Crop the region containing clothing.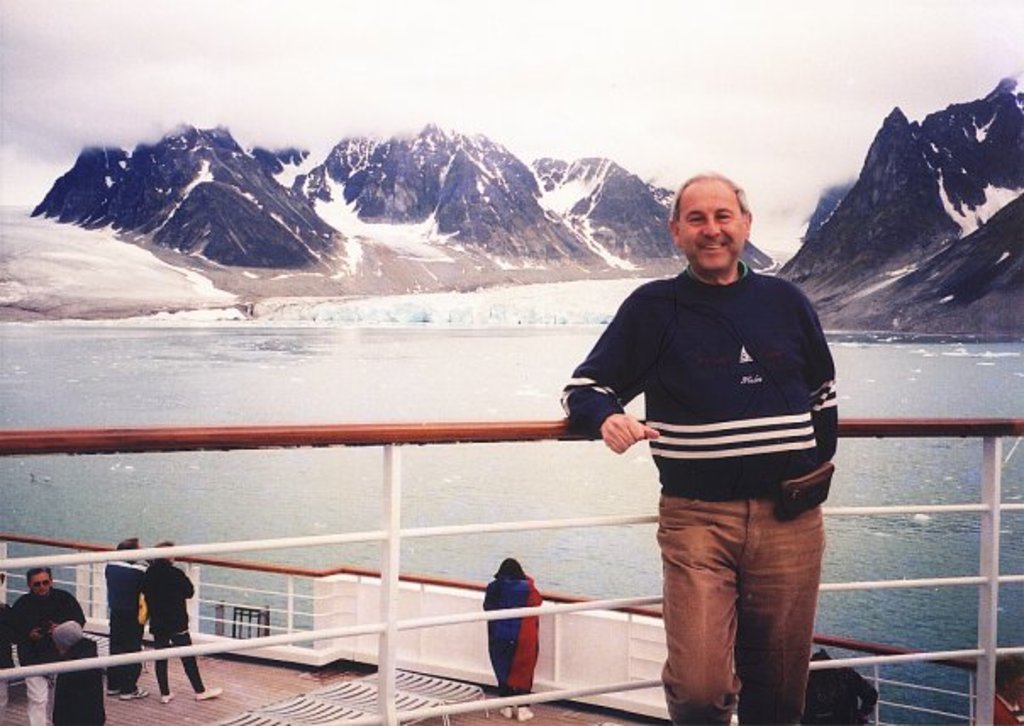
Crop region: region(587, 190, 838, 670).
